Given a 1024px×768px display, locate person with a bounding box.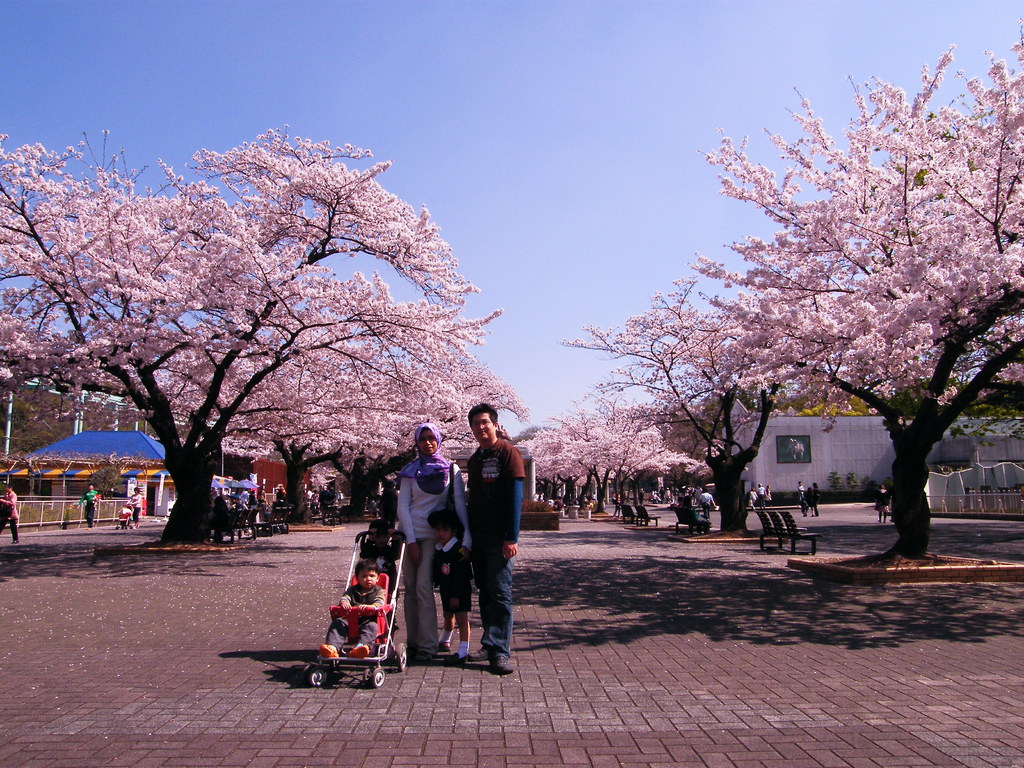
Located: [left=810, top=483, right=820, bottom=516].
